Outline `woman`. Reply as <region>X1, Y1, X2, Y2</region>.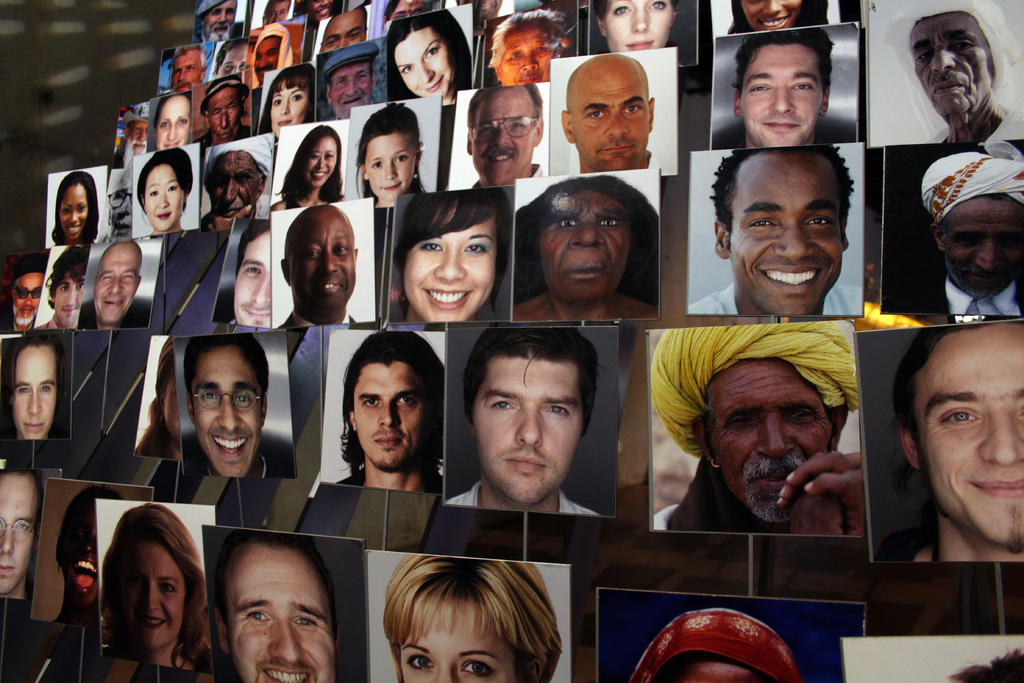
<region>131, 147, 194, 239</region>.
